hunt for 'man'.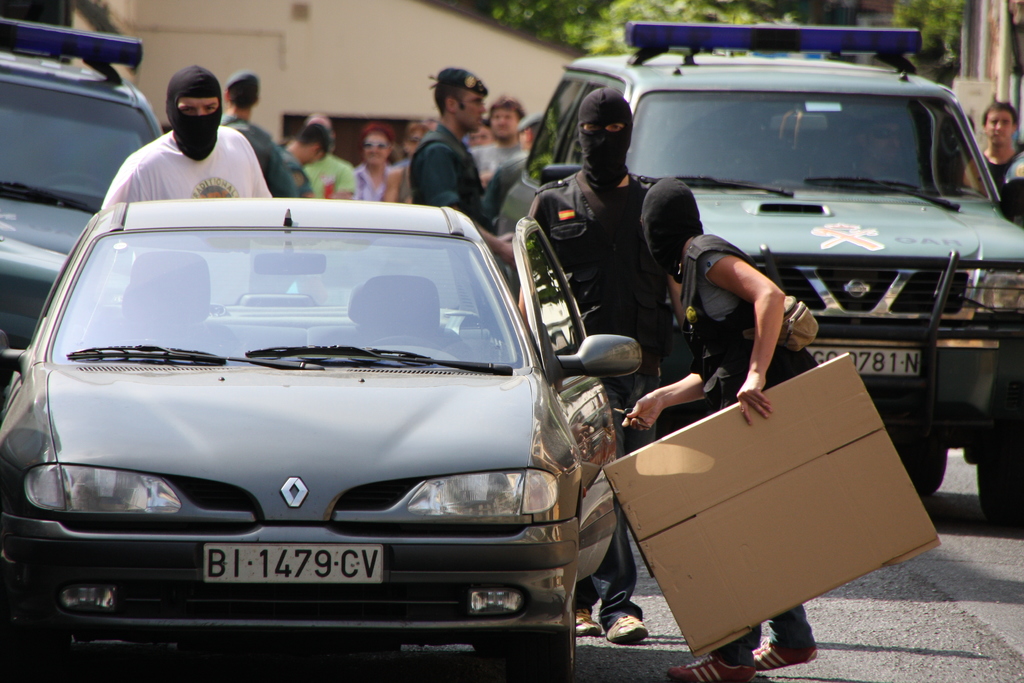
Hunted down at detection(483, 117, 546, 230).
